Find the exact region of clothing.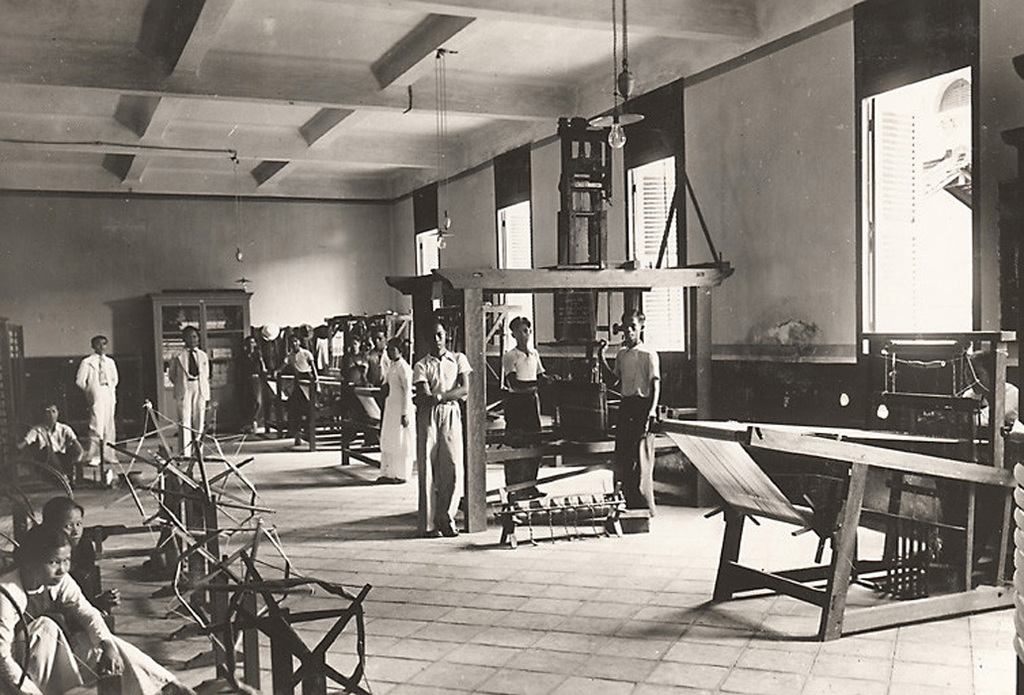
Exact region: box=[501, 343, 551, 493].
